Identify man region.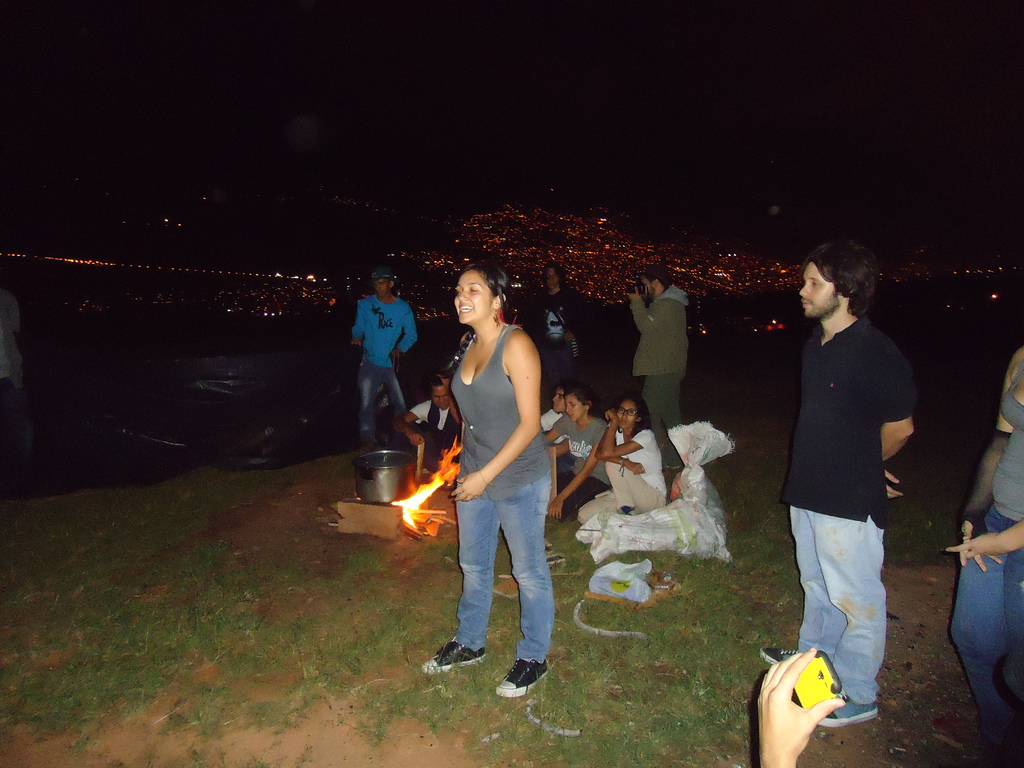
Region: rect(624, 268, 690, 474).
